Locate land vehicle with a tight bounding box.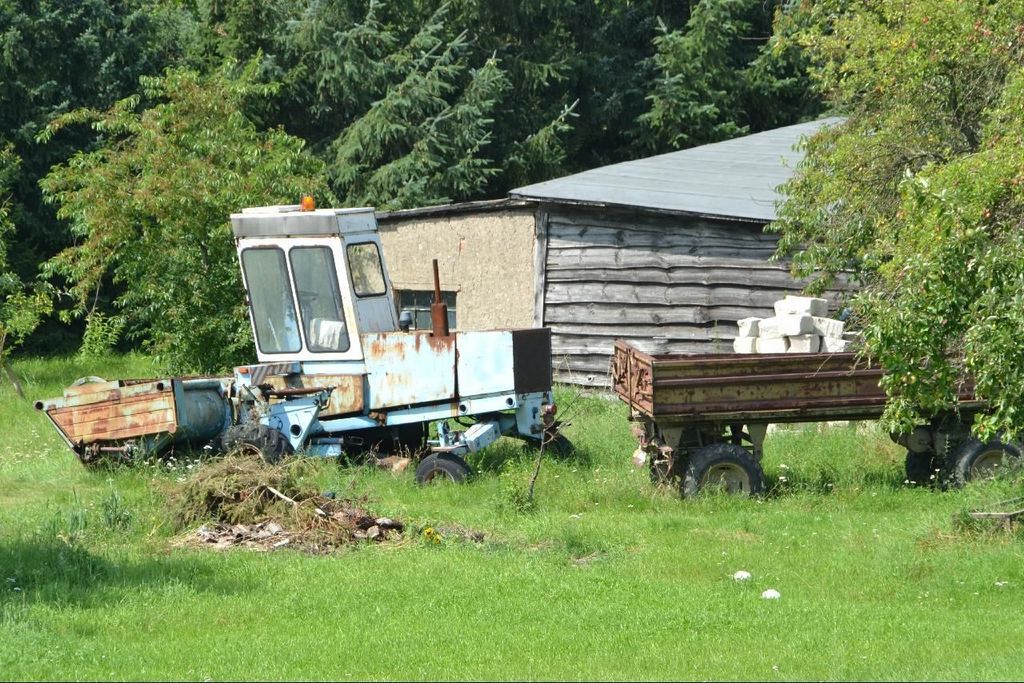
(x1=139, y1=199, x2=576, y2=480).
